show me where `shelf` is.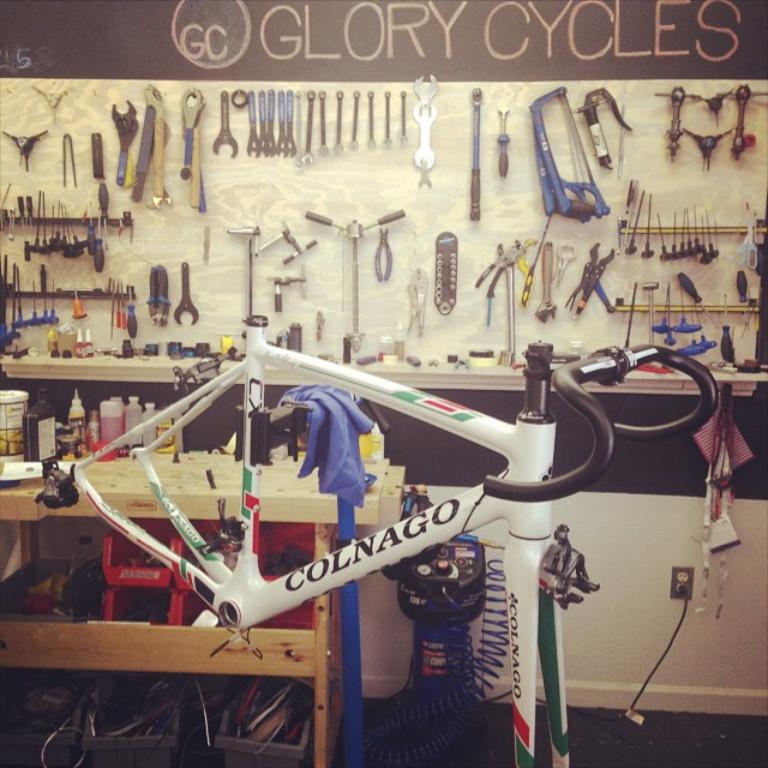
`shelf` is at 0, 366, 404, 767.
